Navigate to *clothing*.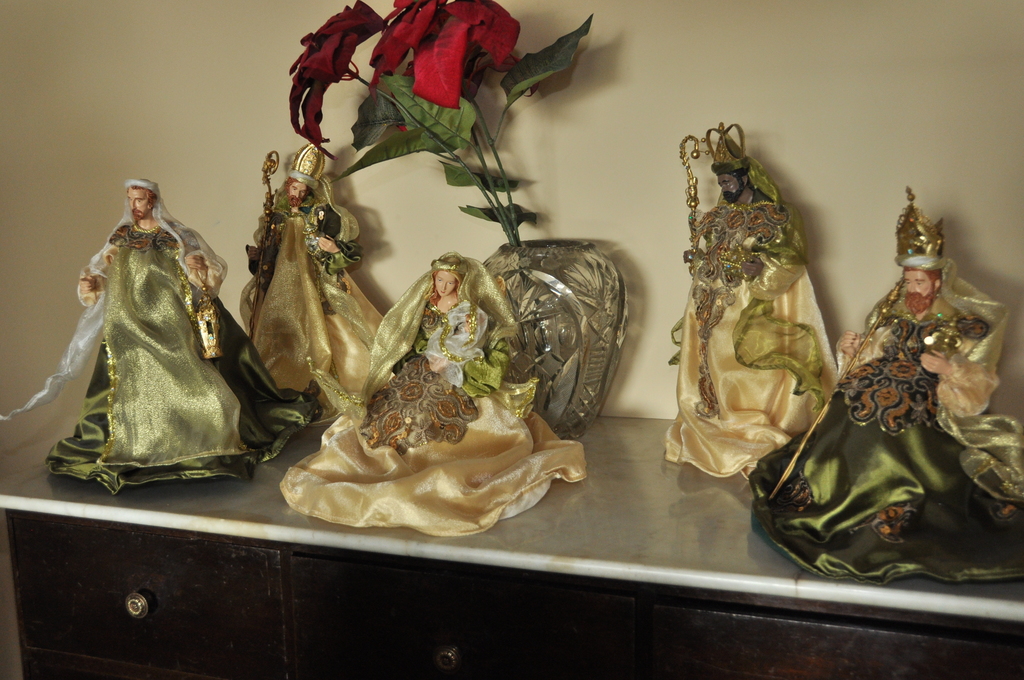
Navigation target: Rect(234, 190, 380, 425).
